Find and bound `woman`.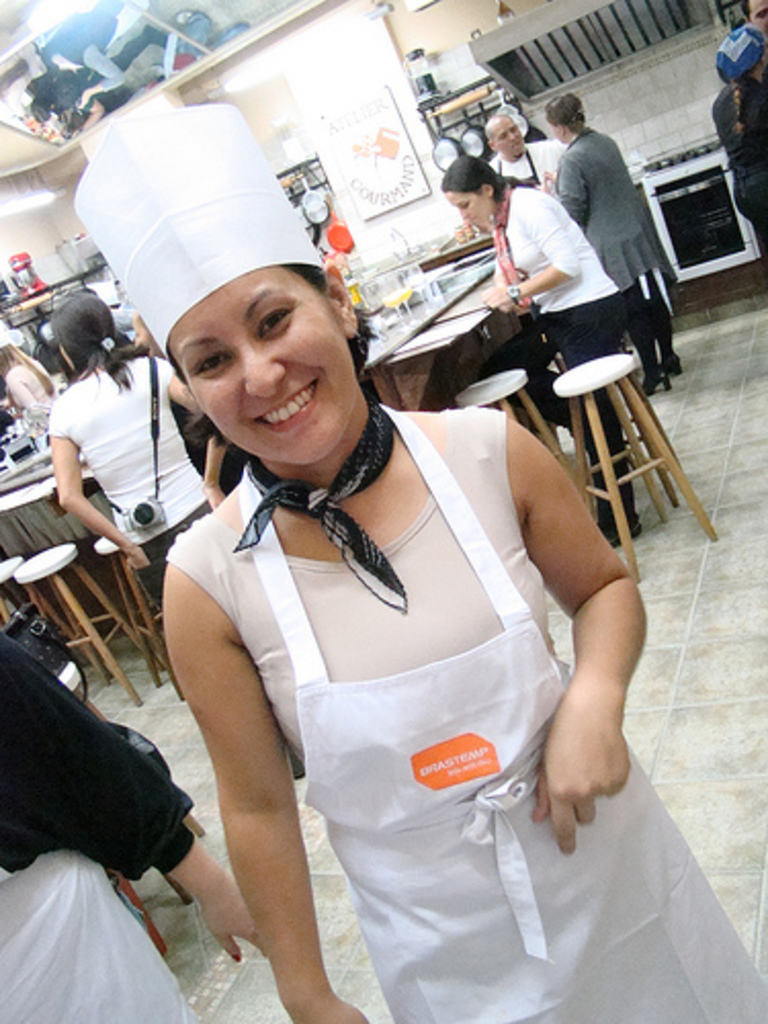
Bound: pyautogui.locateOnScreen(545, 98, 678, 408).
